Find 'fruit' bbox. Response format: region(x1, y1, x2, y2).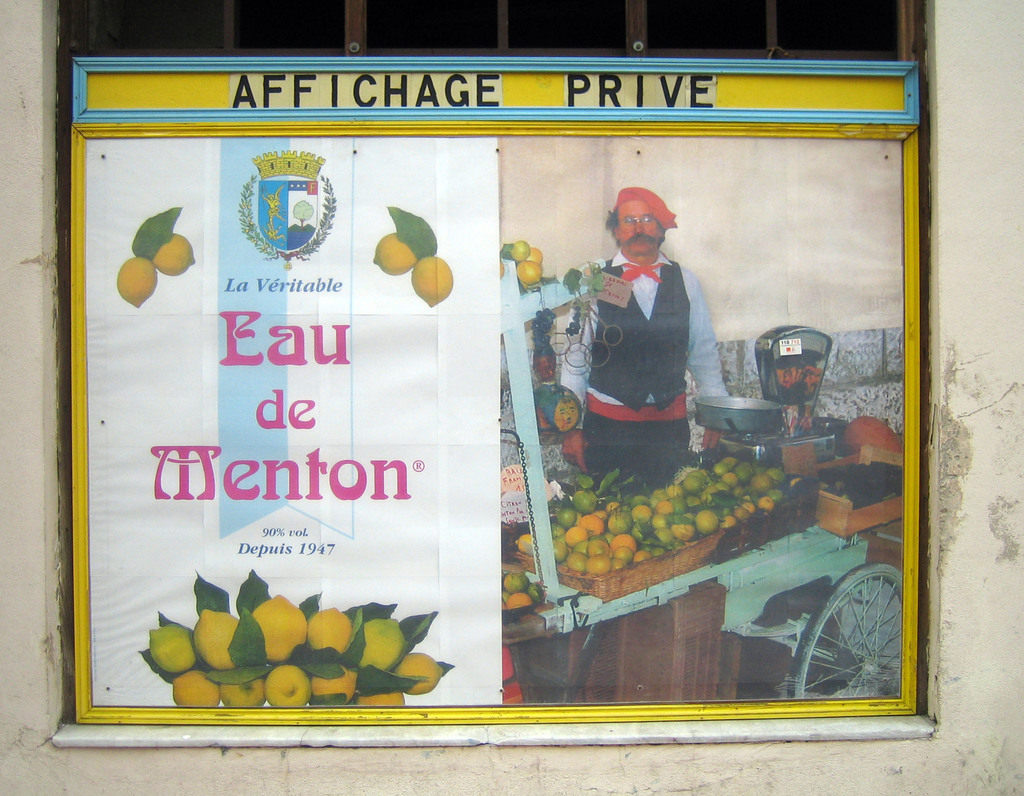
region(264, 665, 314, 710).
